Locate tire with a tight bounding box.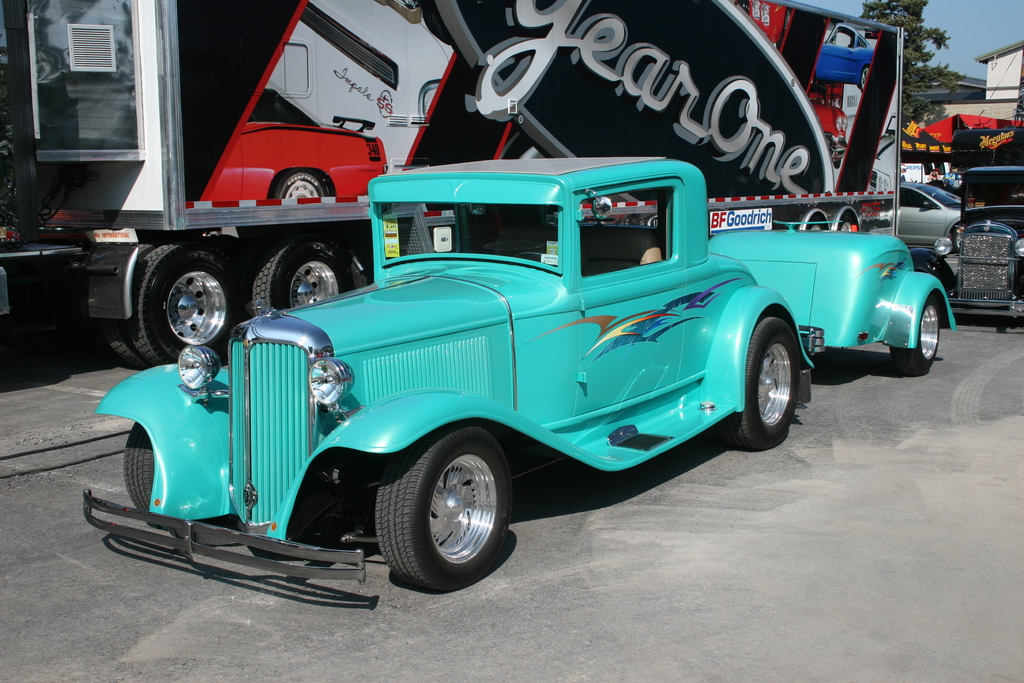
bbox=[127, 420, 172, 531].
